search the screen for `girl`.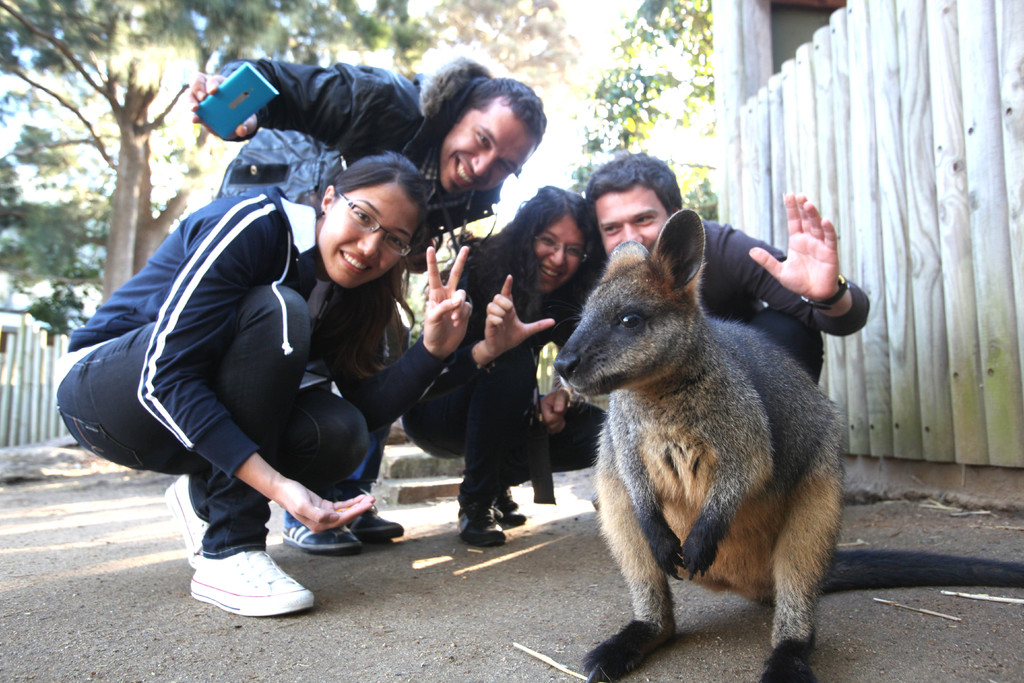
Found at [57, 149, 462, 618].
